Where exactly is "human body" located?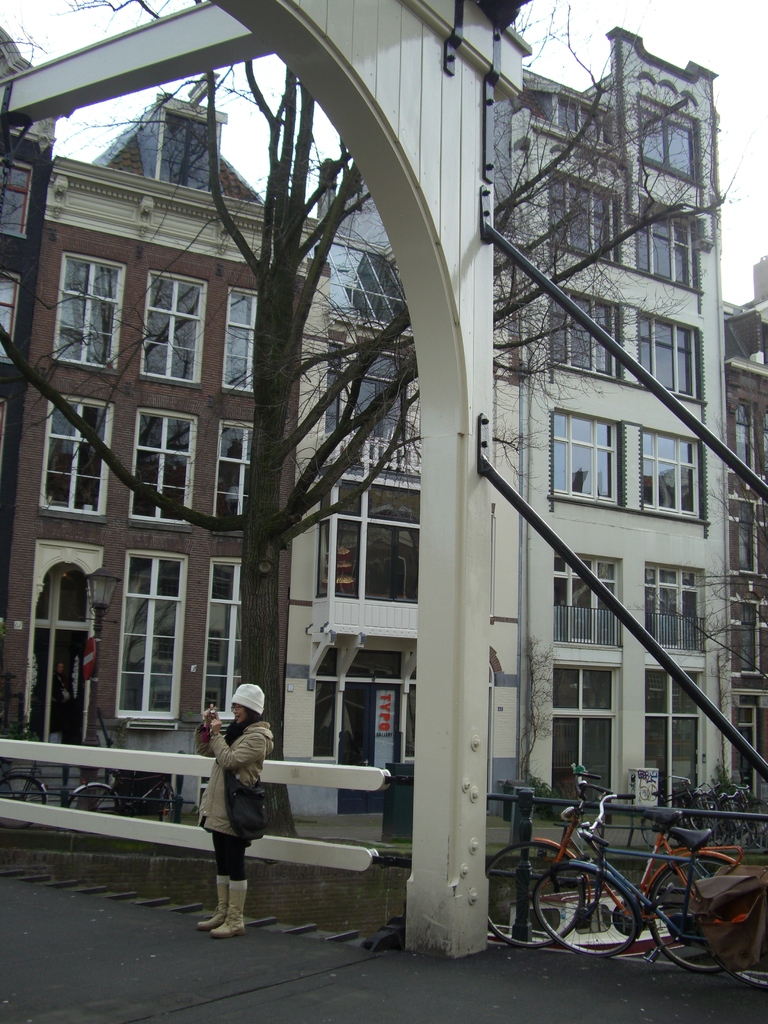
Its bounding box is x1=193, y1=693, x2=281, y2=921.
